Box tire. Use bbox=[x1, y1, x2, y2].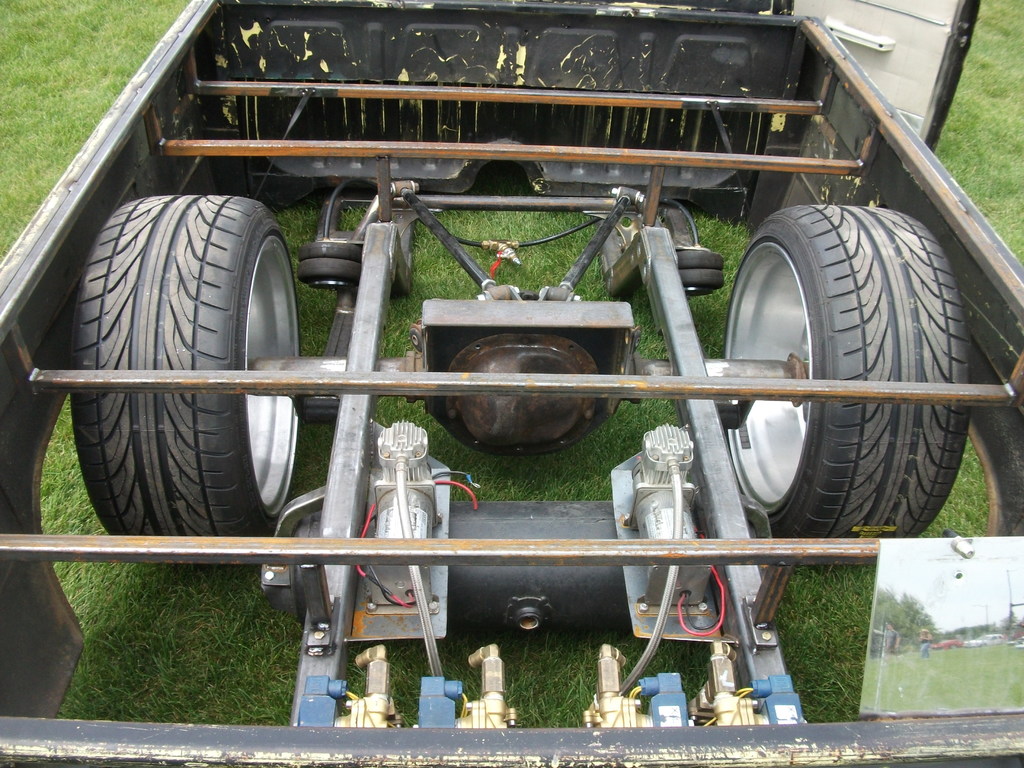
bbox=[718, 202, 976, 561].
